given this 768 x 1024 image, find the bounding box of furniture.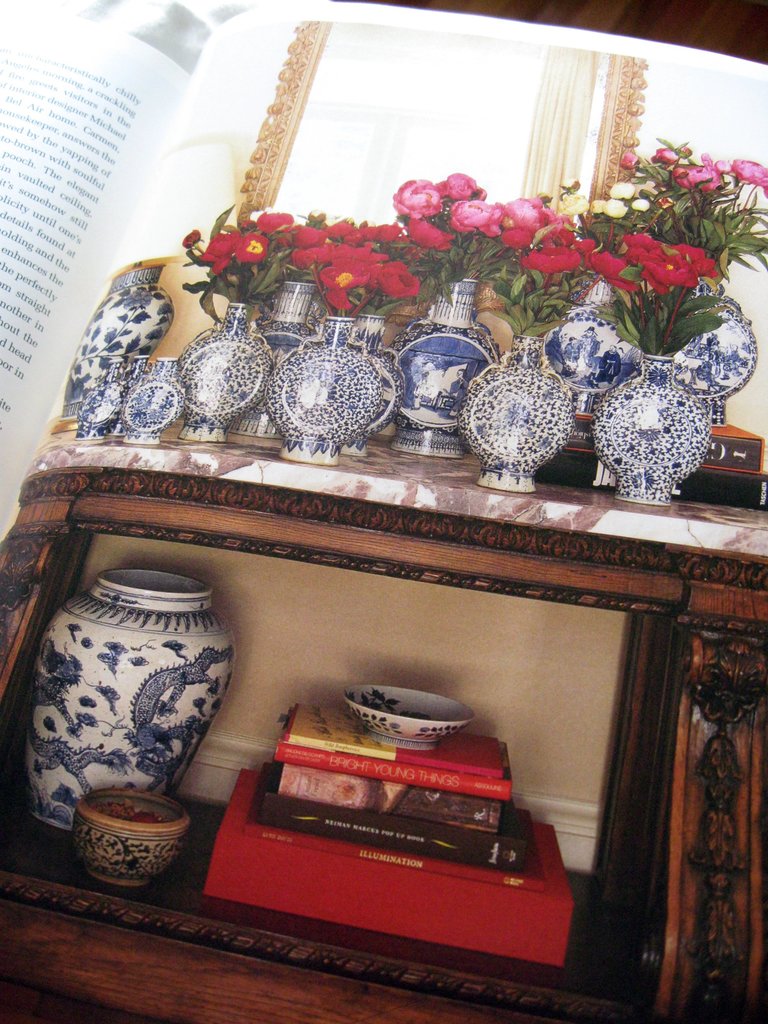
(0, 421, 767, 1023).
